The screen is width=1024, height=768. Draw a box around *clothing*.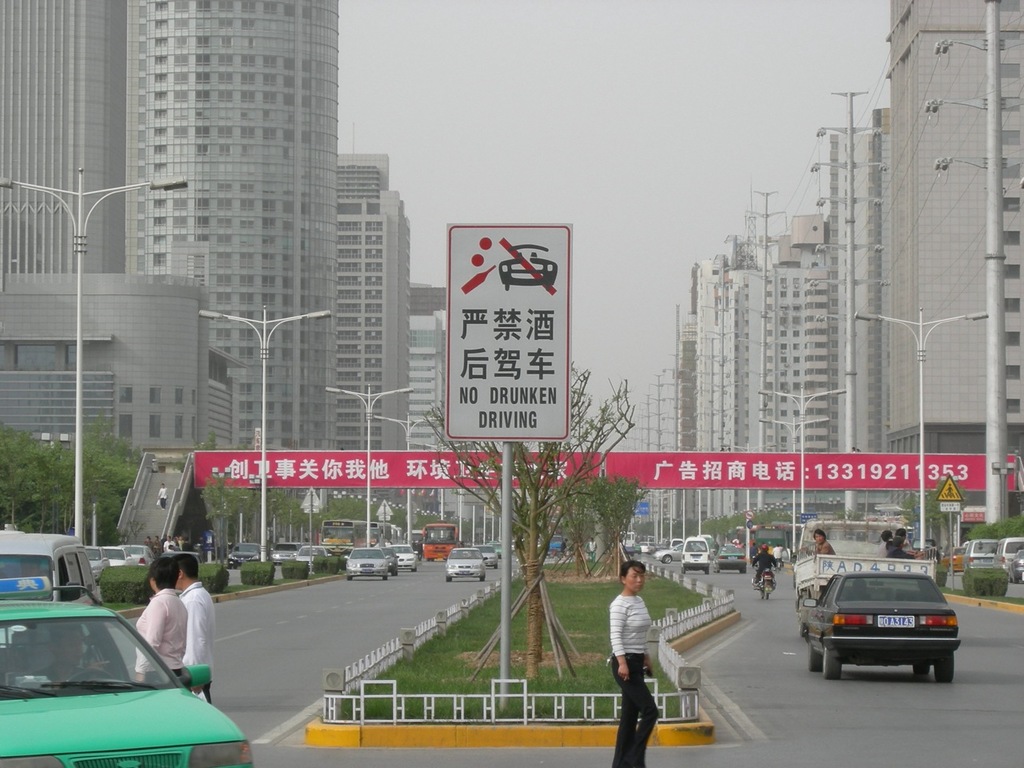
bbox=[586, 542, 598, 564].
